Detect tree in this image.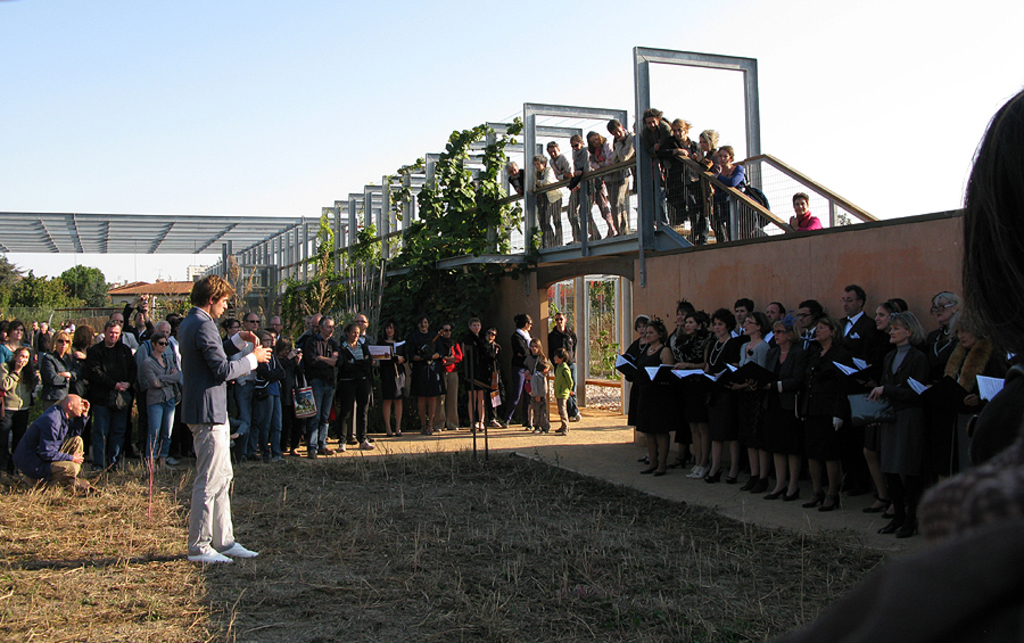
Detection: {"left": 204, "top": 250, "right": 272, "bottom": 353}.
